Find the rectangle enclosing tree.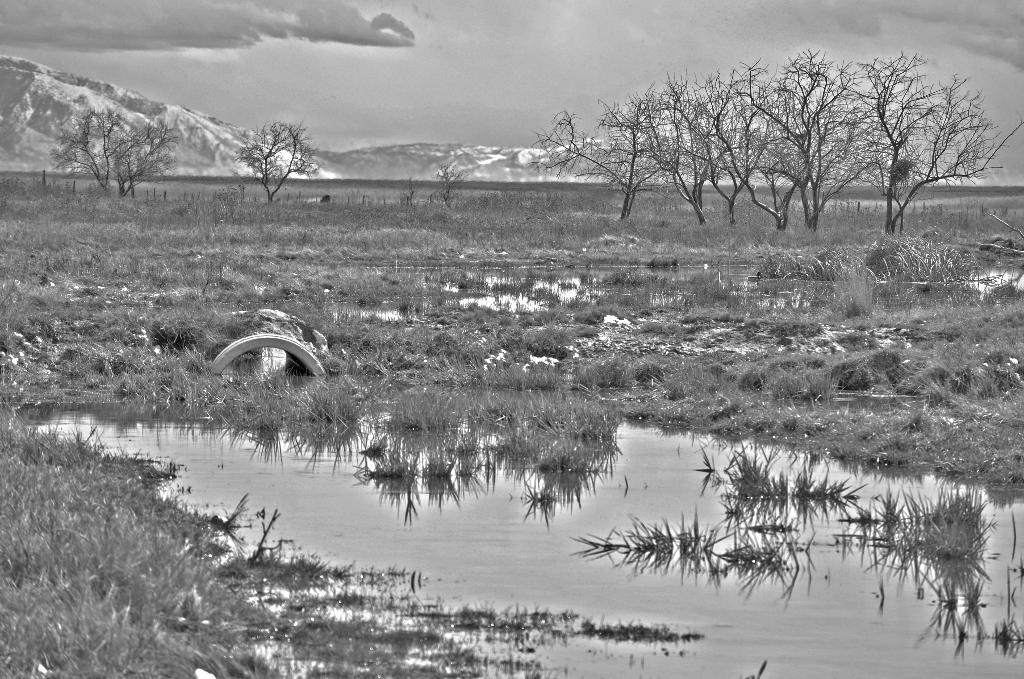
{"left": 114, "top": 119, "right": 178, "bottom": 190}.
